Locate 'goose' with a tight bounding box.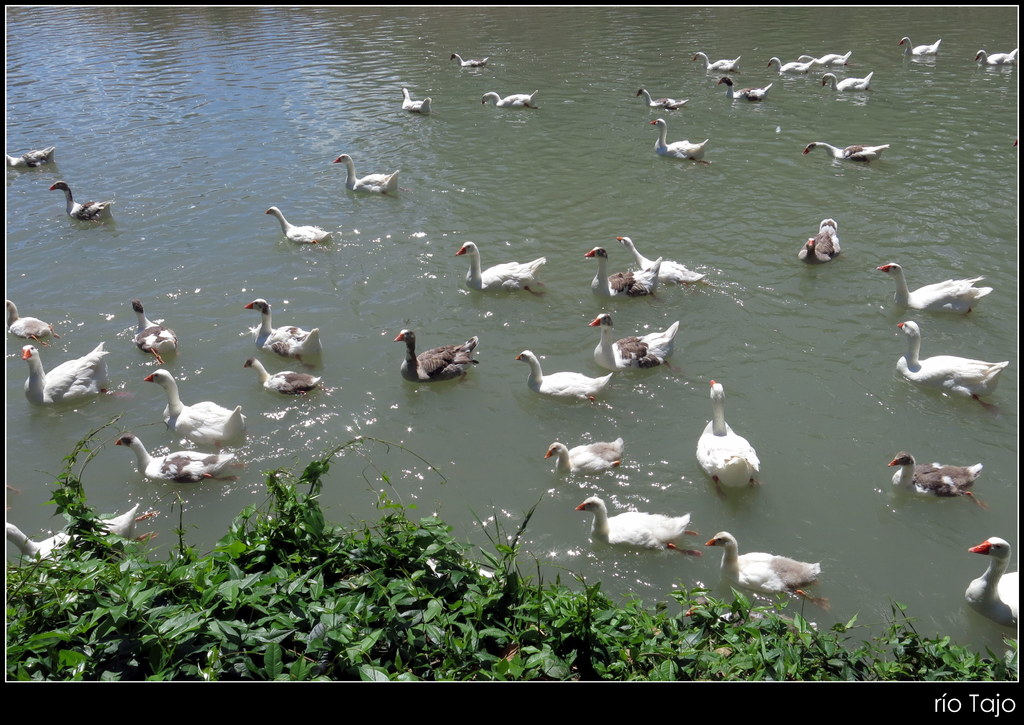
[left=5, top=514, right=138, bottom=571].
